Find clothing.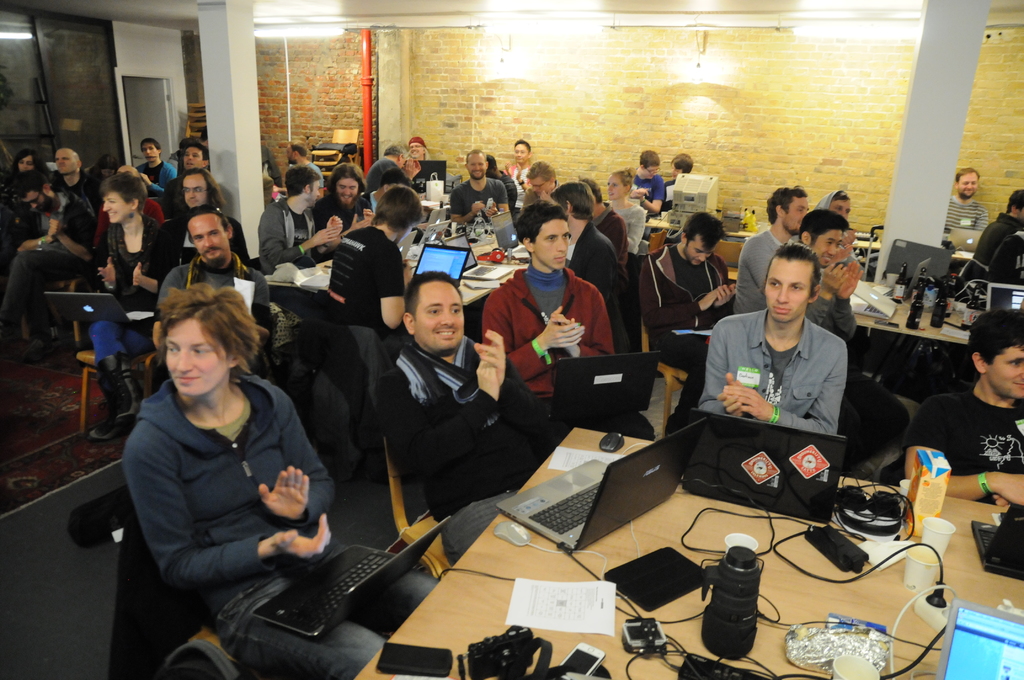
{"x1": 595, "y1": 202, "x2": 628, "y2": 269}.
